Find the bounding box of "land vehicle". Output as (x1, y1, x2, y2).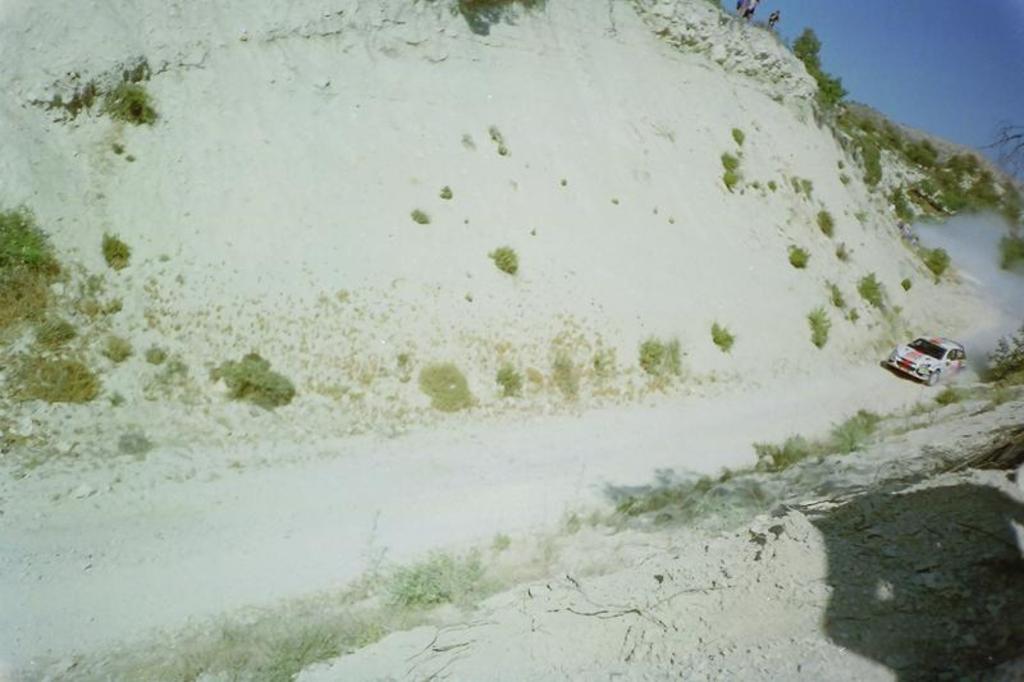
(899, 330, 982, 392).
